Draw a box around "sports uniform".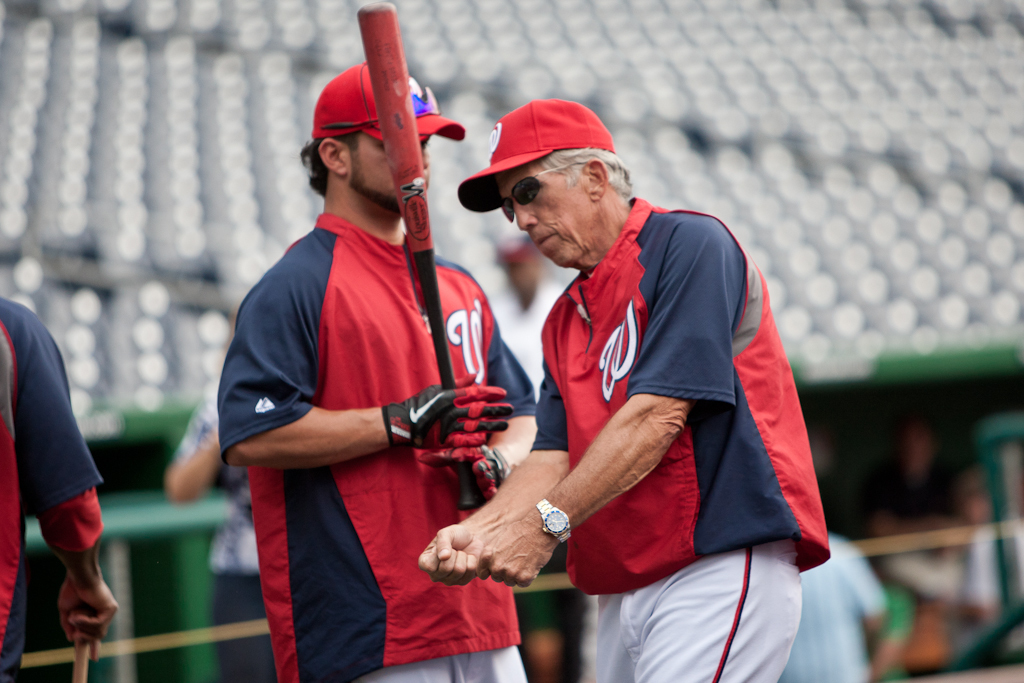
Rect(0, 288, 124, 681).
